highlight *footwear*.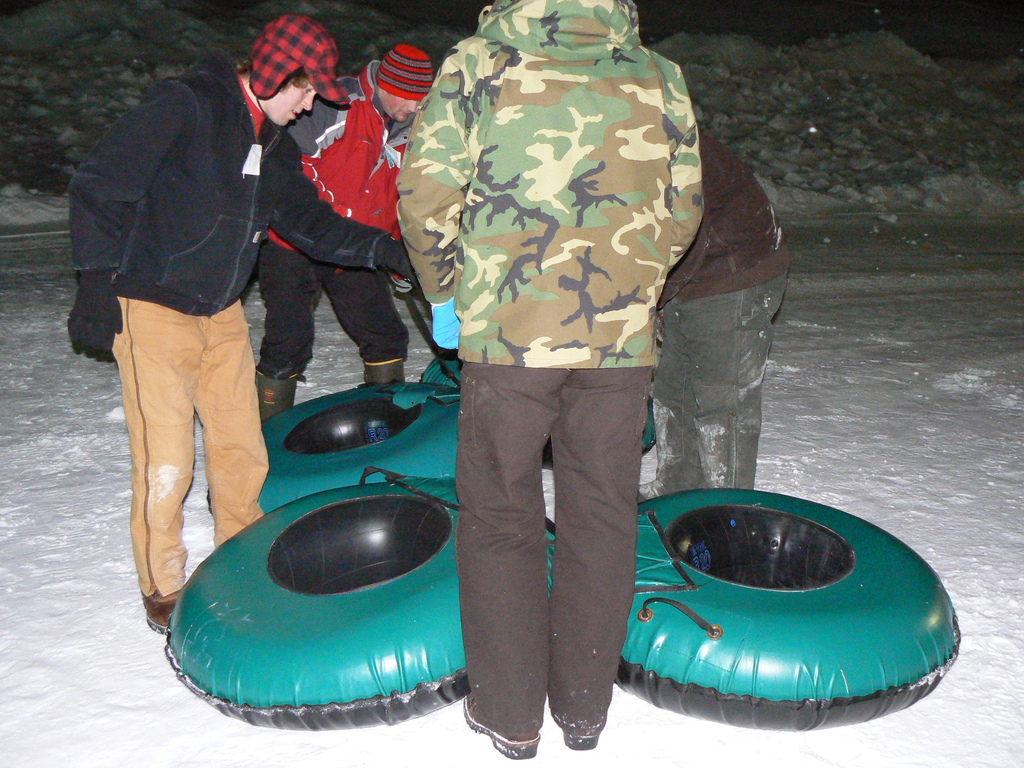
Highlighted region: {"x1": 143, "y1": 588, "x2": 186, "y2": 636}.
